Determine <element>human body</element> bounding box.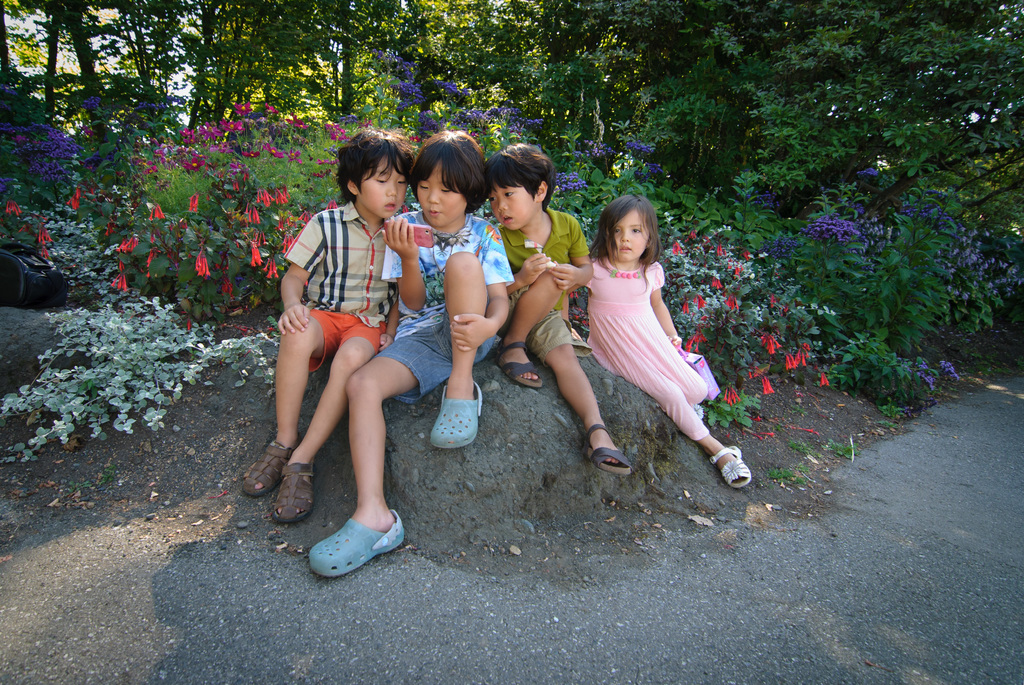
Determined: bbox=[312, 212, 513, 582].
